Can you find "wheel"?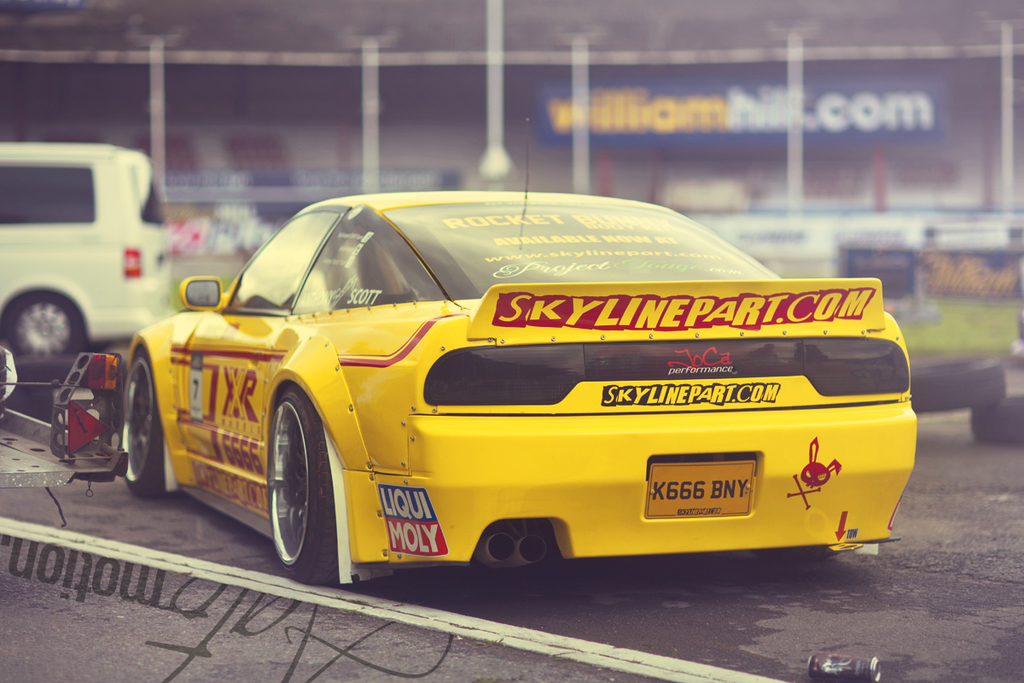
Yes, bounding box: 254/399/342/592.
